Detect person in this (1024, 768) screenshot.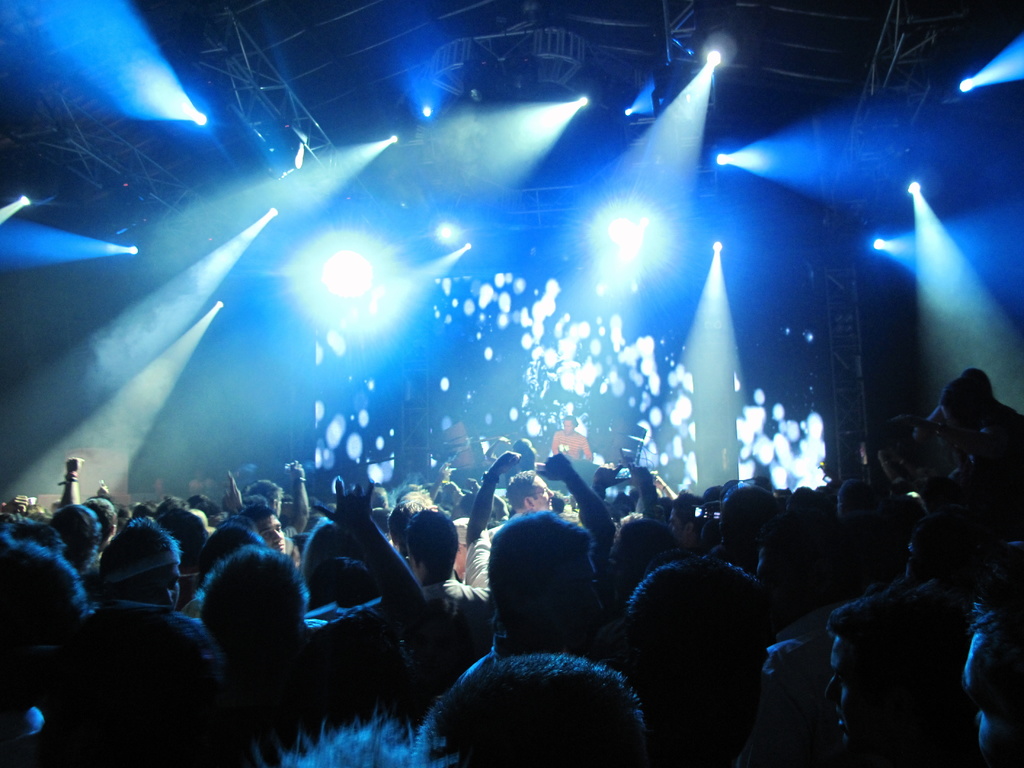
Detection: 479,503,613,650.
